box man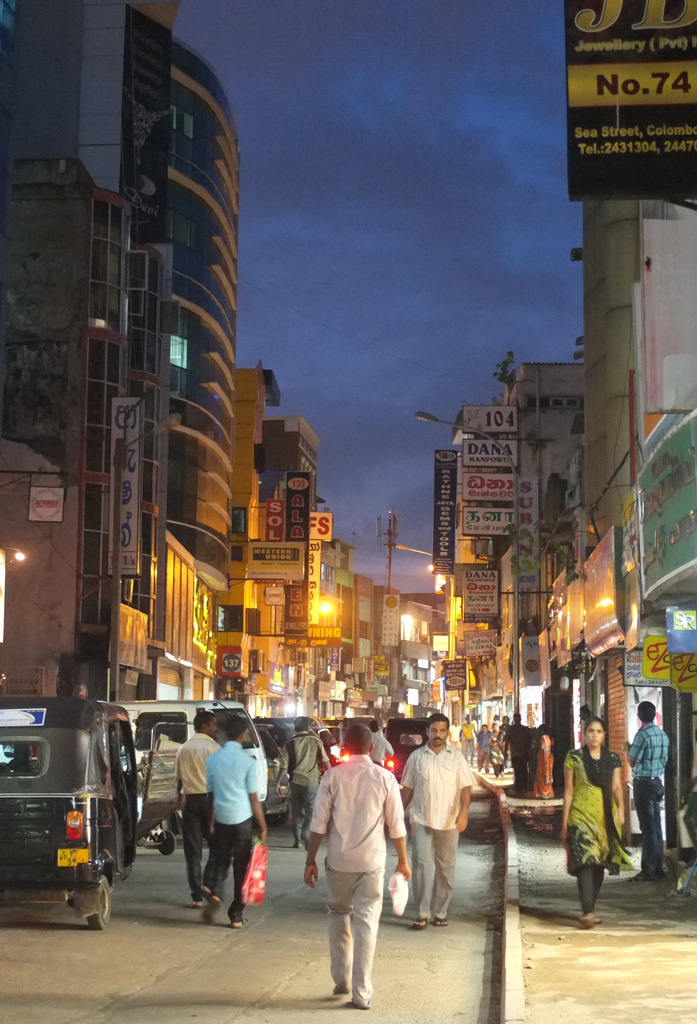
628:698:670:881
